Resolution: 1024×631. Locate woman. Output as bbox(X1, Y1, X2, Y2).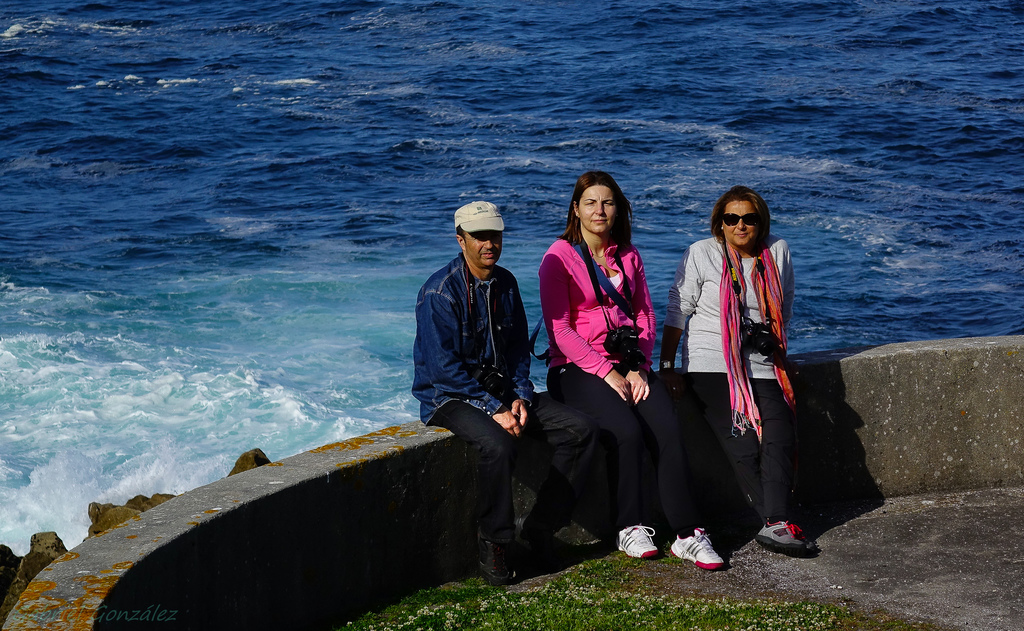
bbox(542, 170, 726, 575).
